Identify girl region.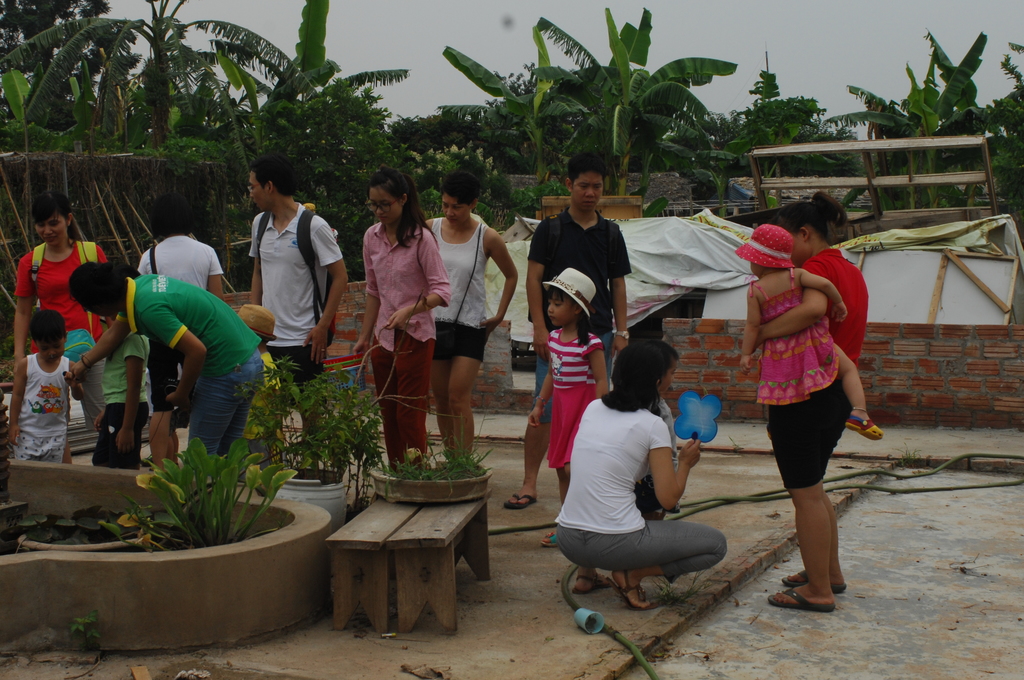
Region: {"left": 554, "top": 339, "right": 728, "bottom": 613}.
